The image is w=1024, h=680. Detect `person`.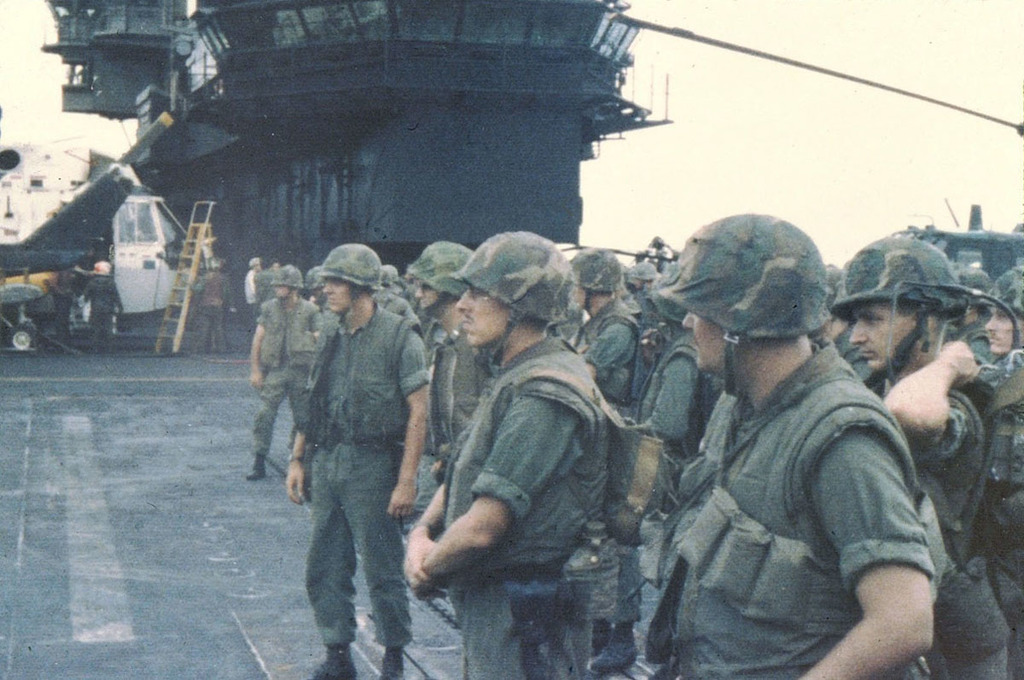
Detection: bbox(295, 228, 440, 679).
